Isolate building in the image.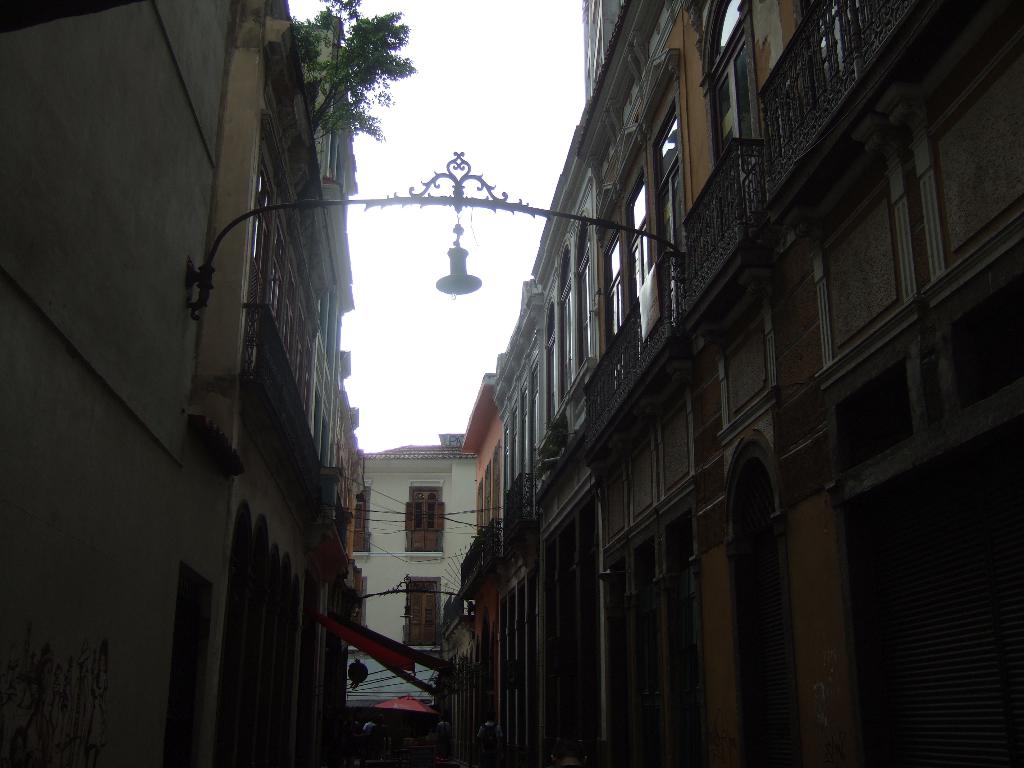
Isolated region: bbox=[0, 0, 362, 767].
